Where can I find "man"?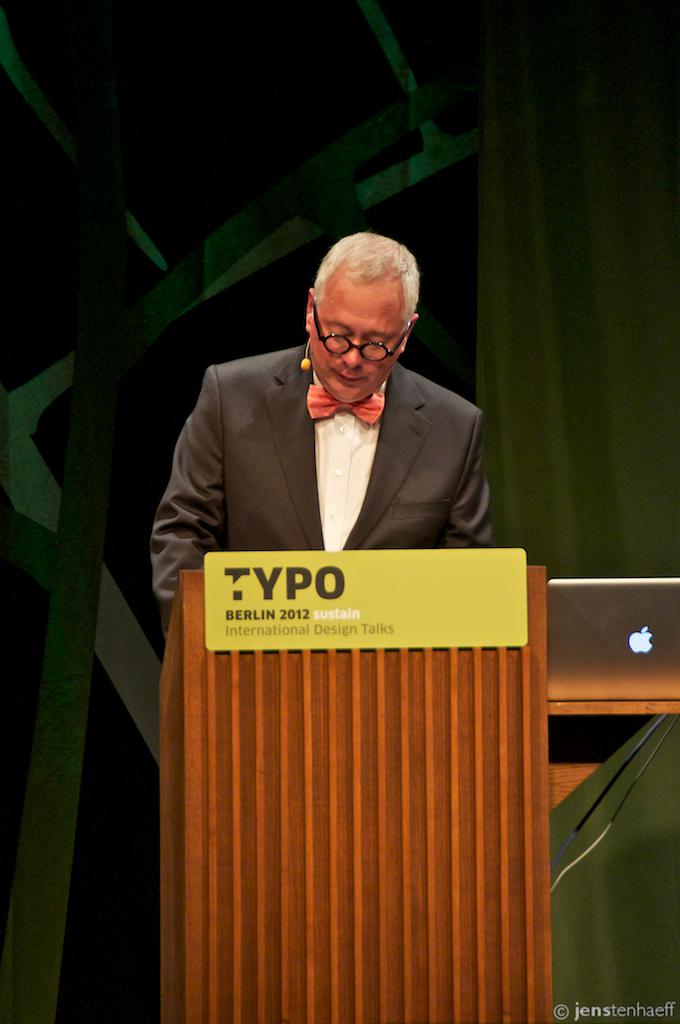
You can find it at 147/227/501/601.
